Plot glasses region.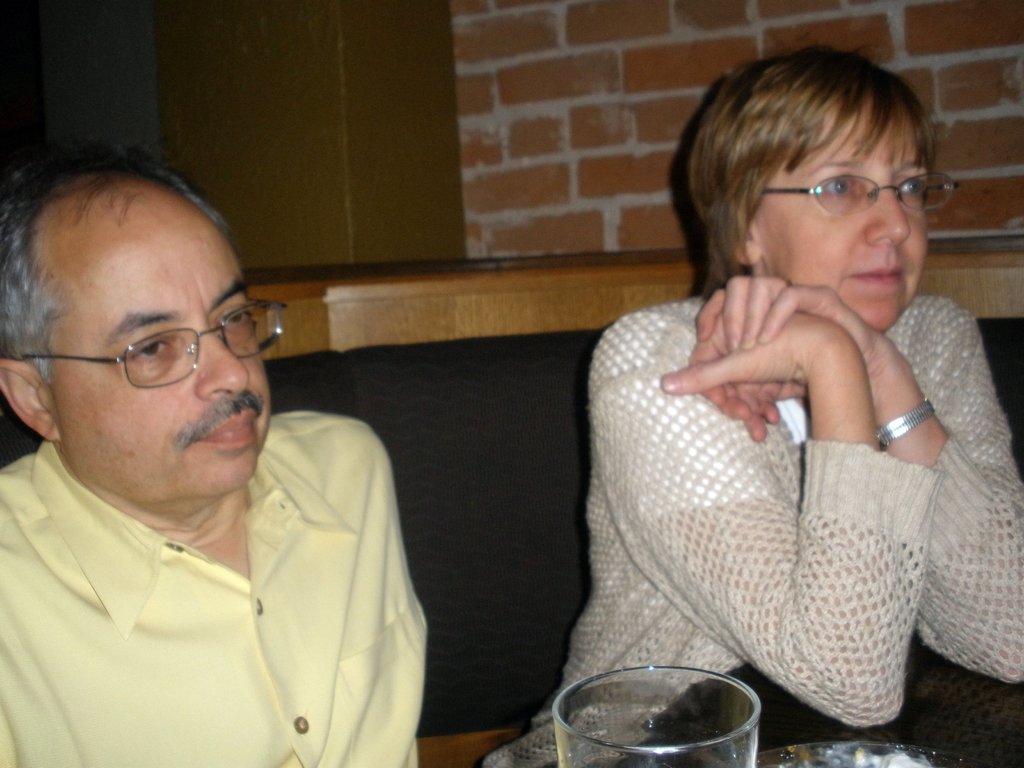
Plotted at select_region(0, 294, 296, 385).
